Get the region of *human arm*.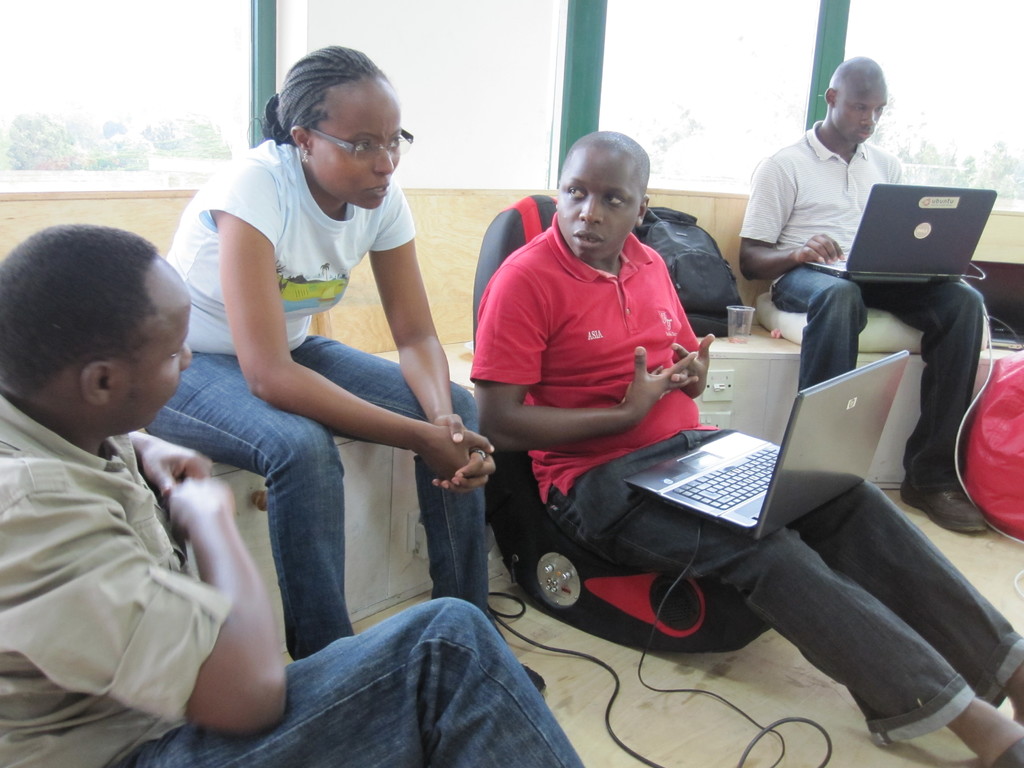
{"left": 874, "top": 140, "right": 927, "bottom": 196}.
